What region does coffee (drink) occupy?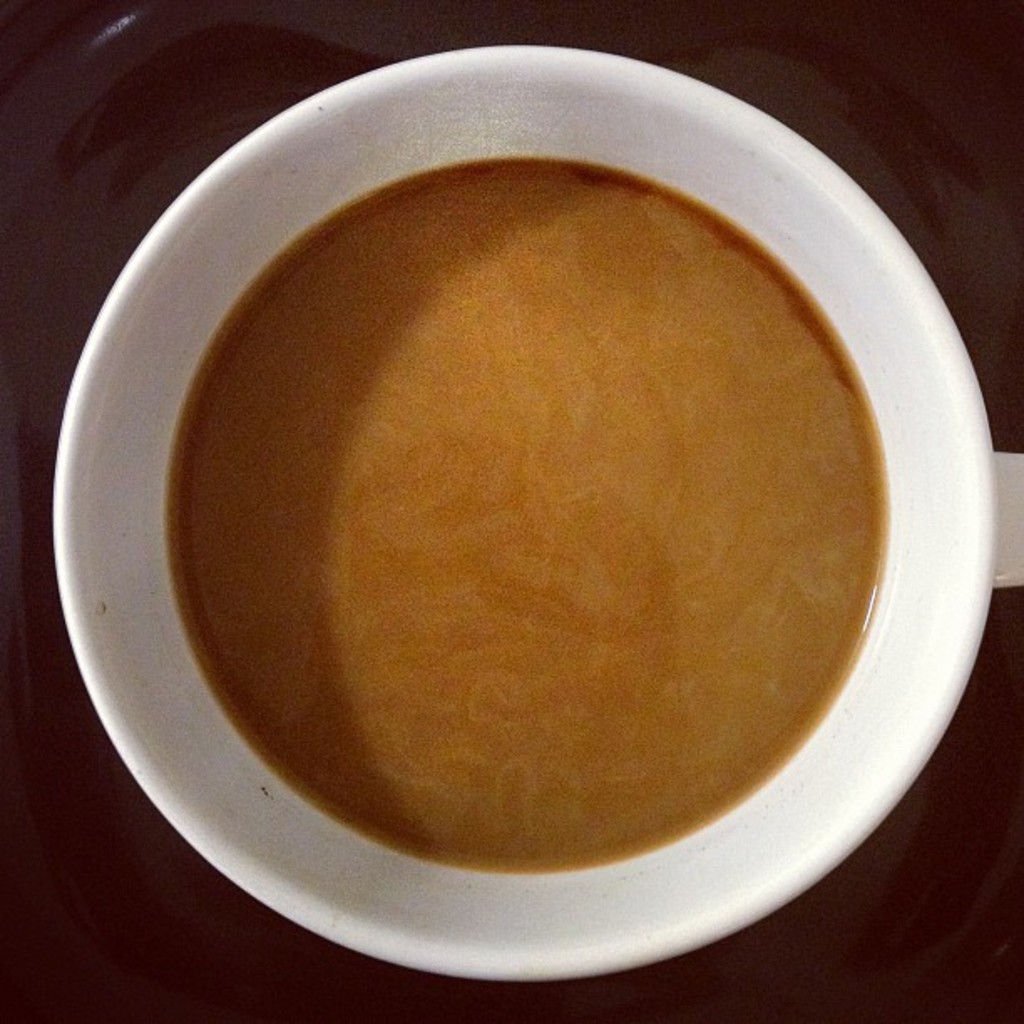
75 25 1012 964.
